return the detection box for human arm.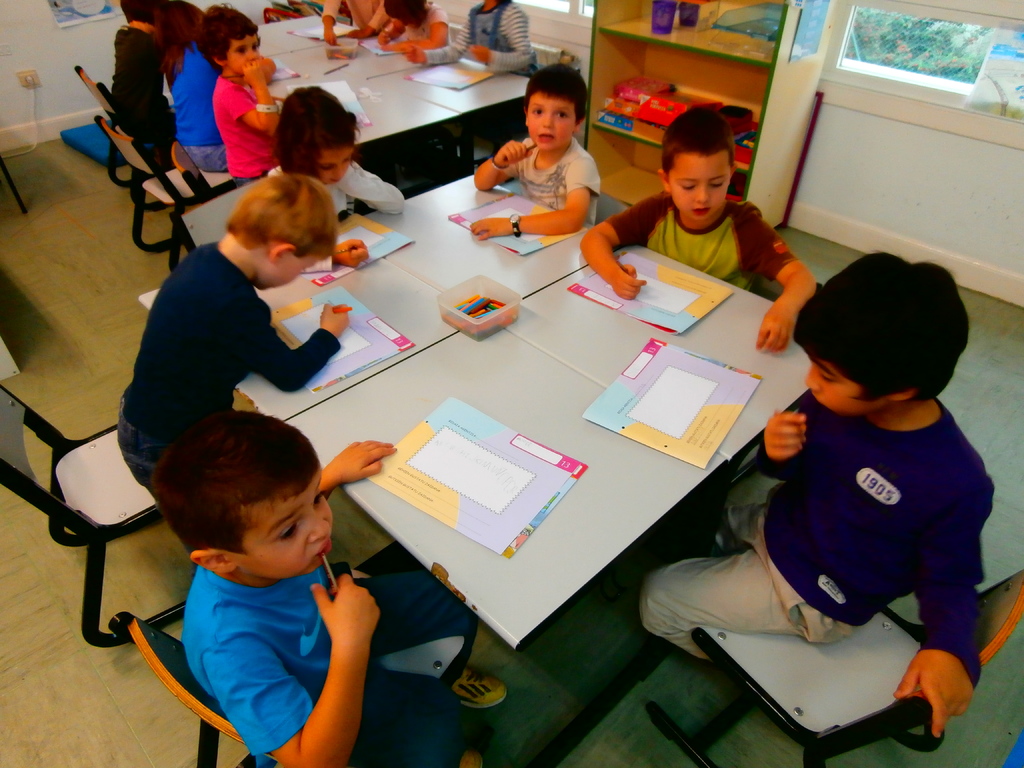
751, 199, 822, 362.
